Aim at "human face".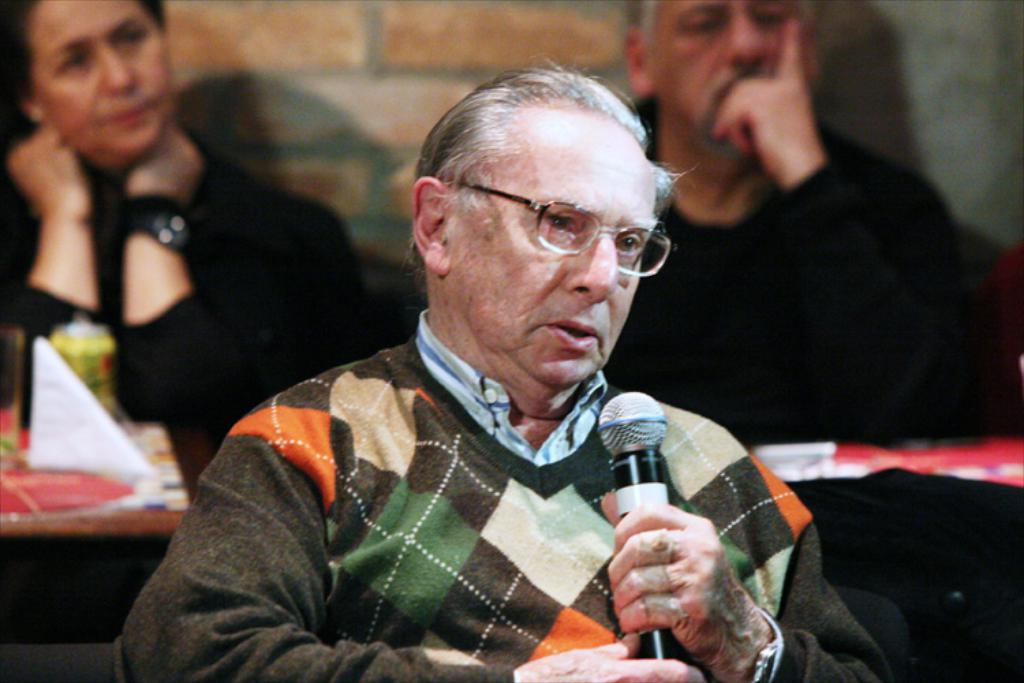
Aimed at rect(18, 0, 177, 169).
